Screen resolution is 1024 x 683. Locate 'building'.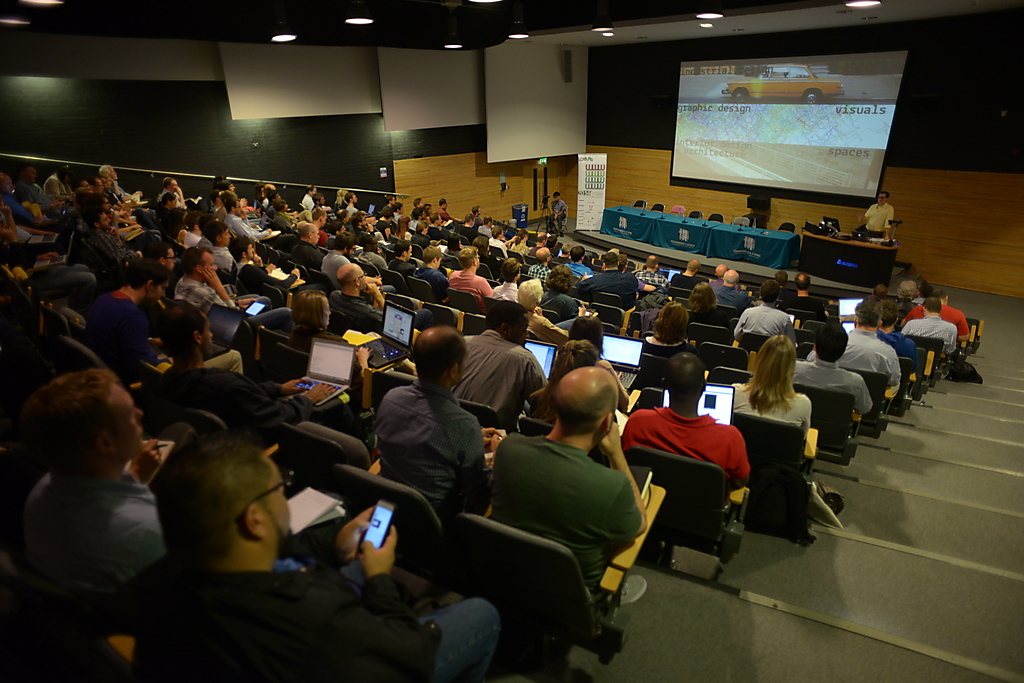
BBox(0, 0, 1019, 679).
